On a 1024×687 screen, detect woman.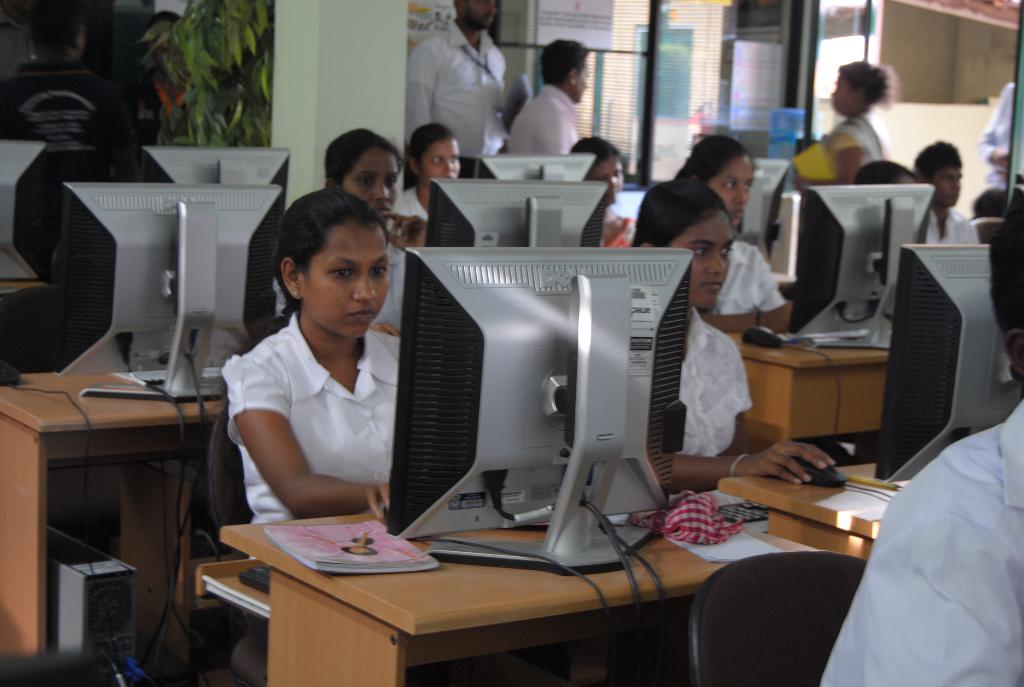
(left=312, top=127, right=433, bottom=342).
